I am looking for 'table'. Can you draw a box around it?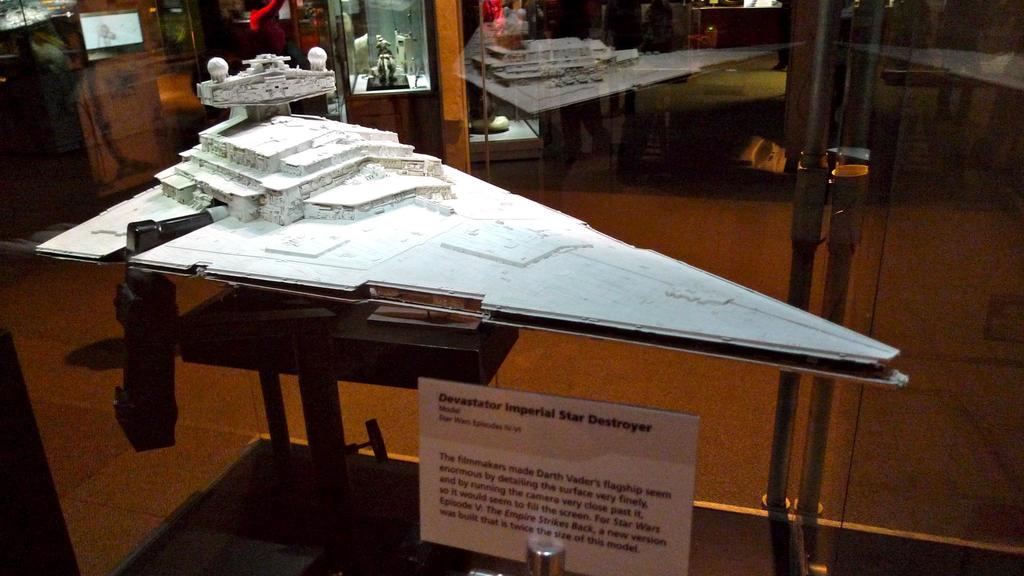
Sure, the bounding box is <region>31, 107, 908, 515</region>.
